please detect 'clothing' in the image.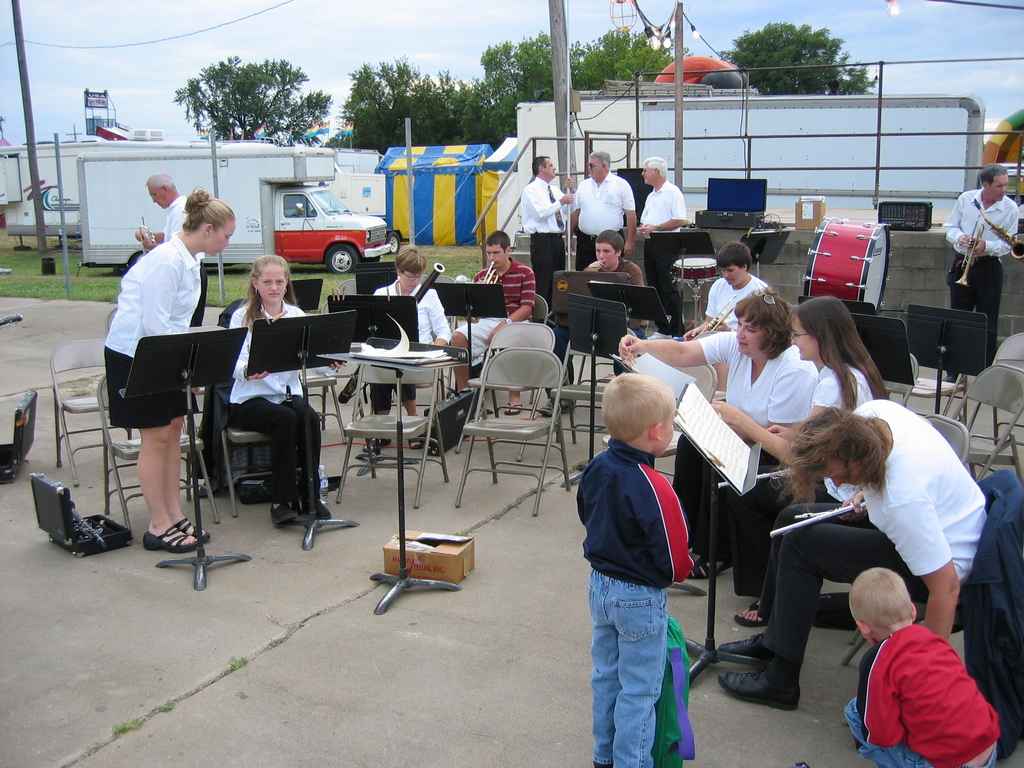
<box>947,180,1023,368</box>.
